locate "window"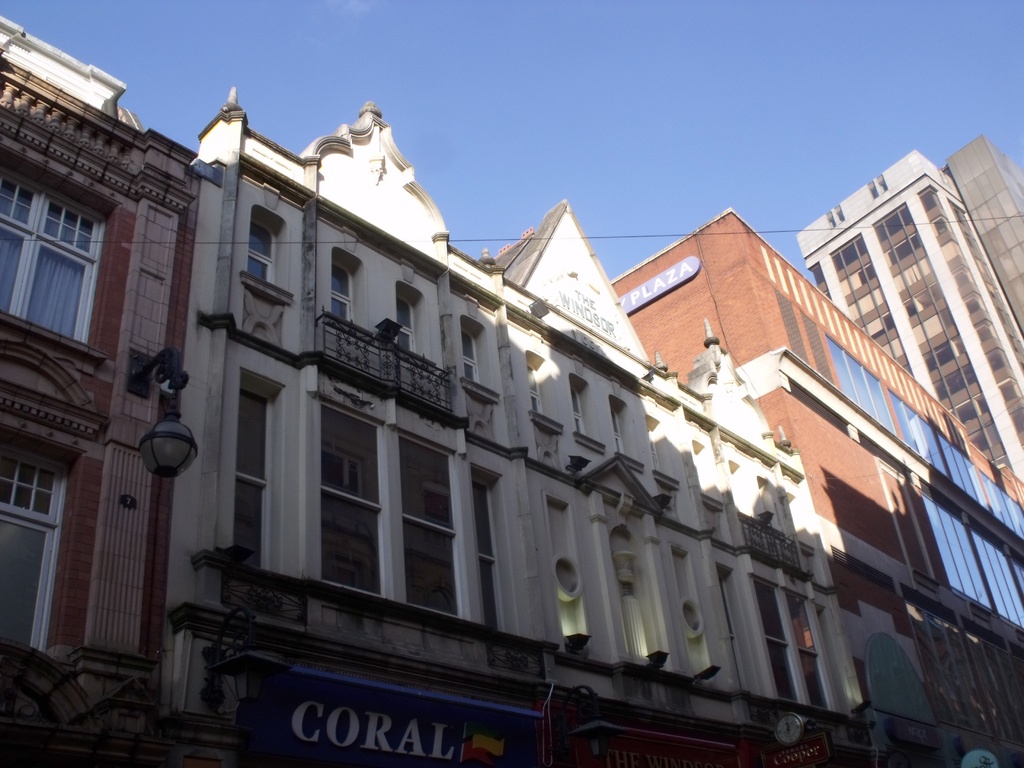
bbox=[783, 593, 836, 710]
